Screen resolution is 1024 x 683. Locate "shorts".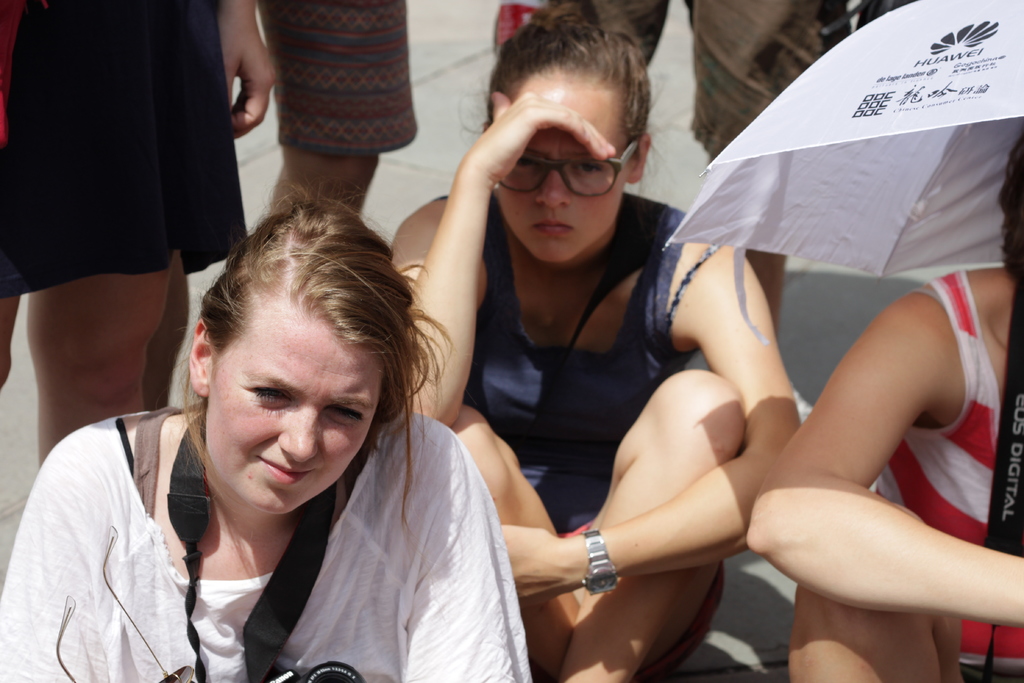
[left=257, top=0, right=420, bottom=156].
